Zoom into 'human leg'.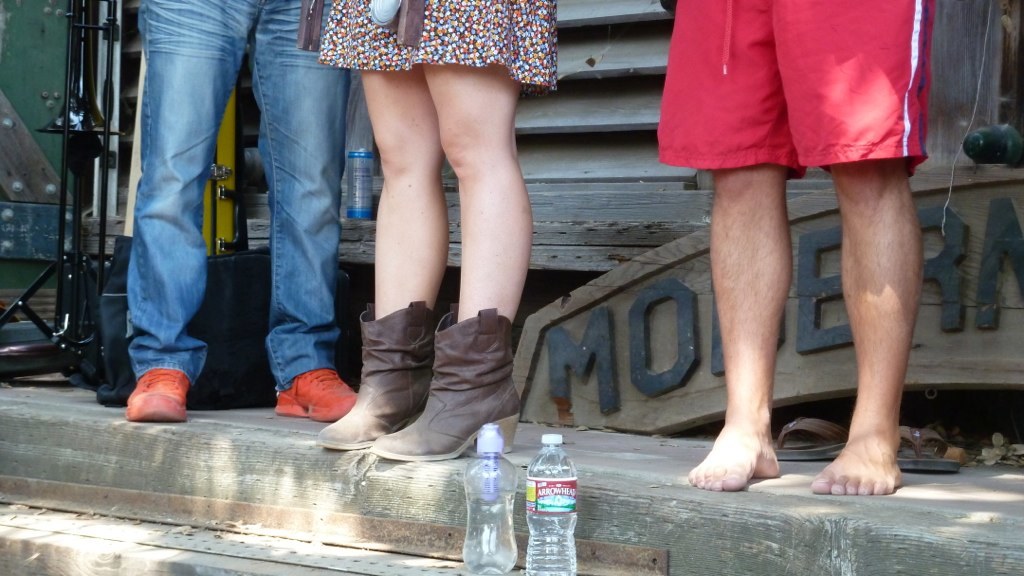
Zoom target: 129/0/258/410.
